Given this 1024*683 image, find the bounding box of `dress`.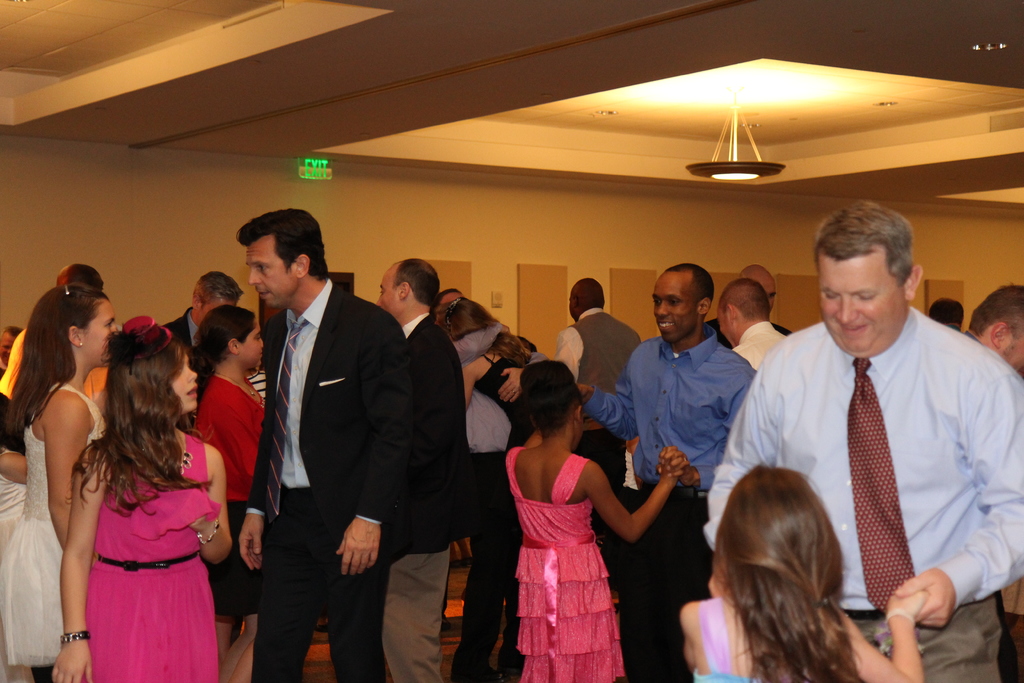
pyautogui.locateOnScreen(504, 454, 618, 682).
